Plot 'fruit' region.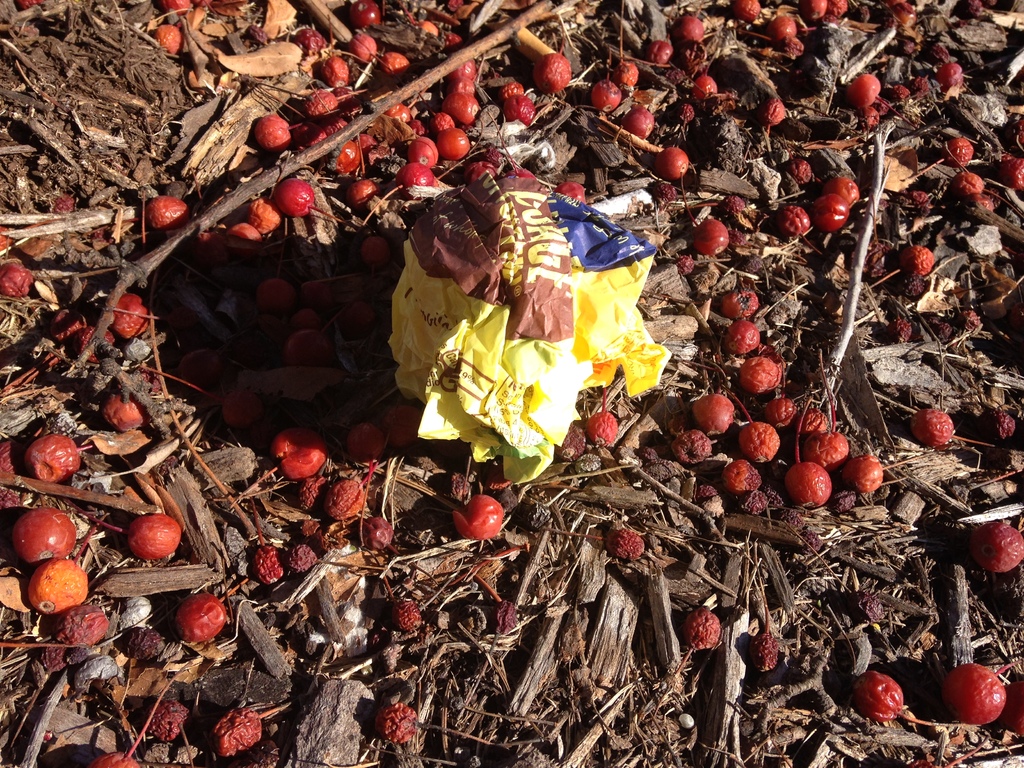
Plotted at (15,507,74,565).
